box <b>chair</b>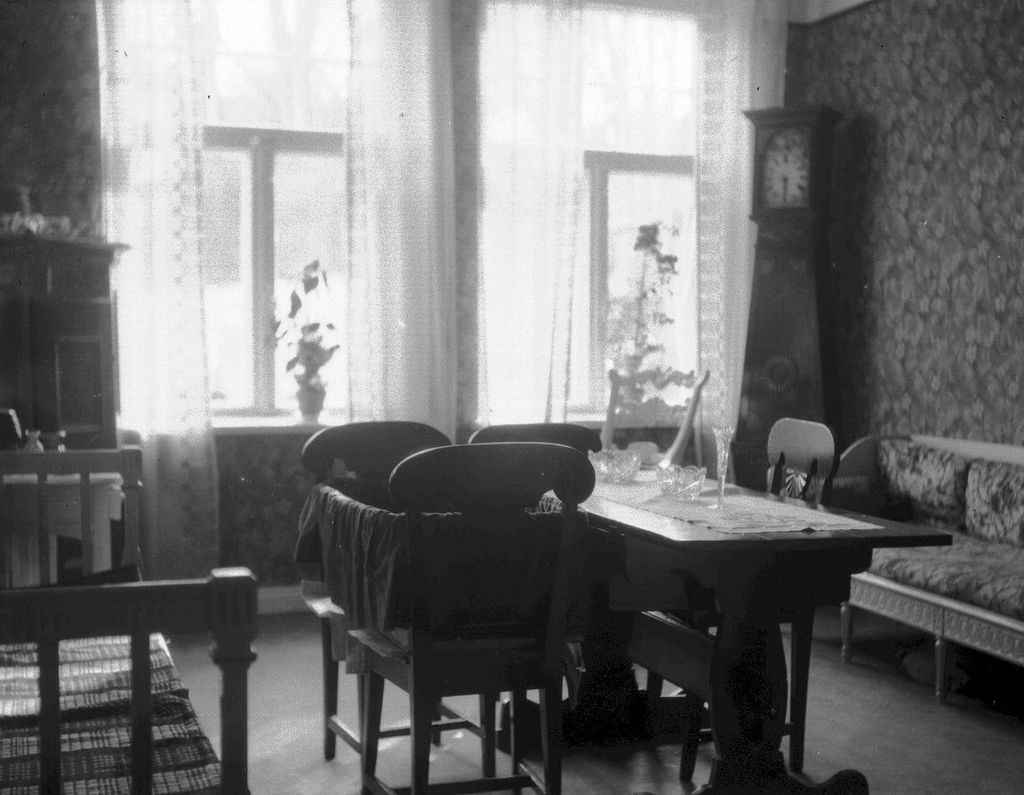
locate(351, 444, 597, 794)
